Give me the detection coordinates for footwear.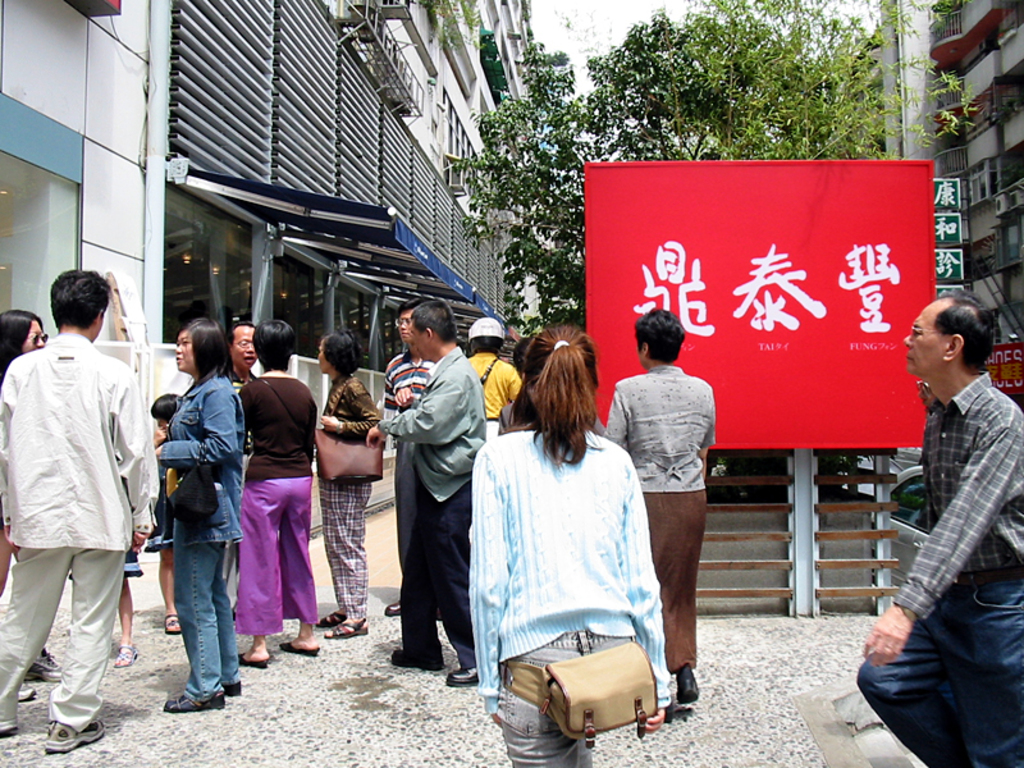
114:646:136:673.
